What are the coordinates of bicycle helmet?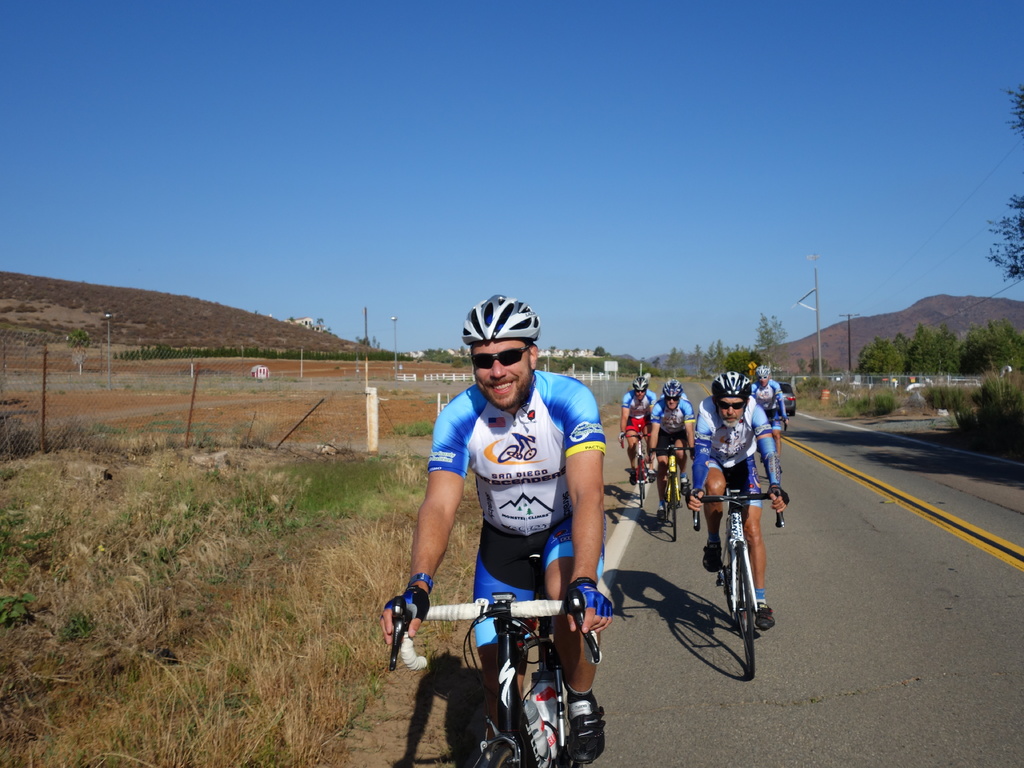
{"x1": 461, "y1": 291, "x2": 535, "y2": 338}.
